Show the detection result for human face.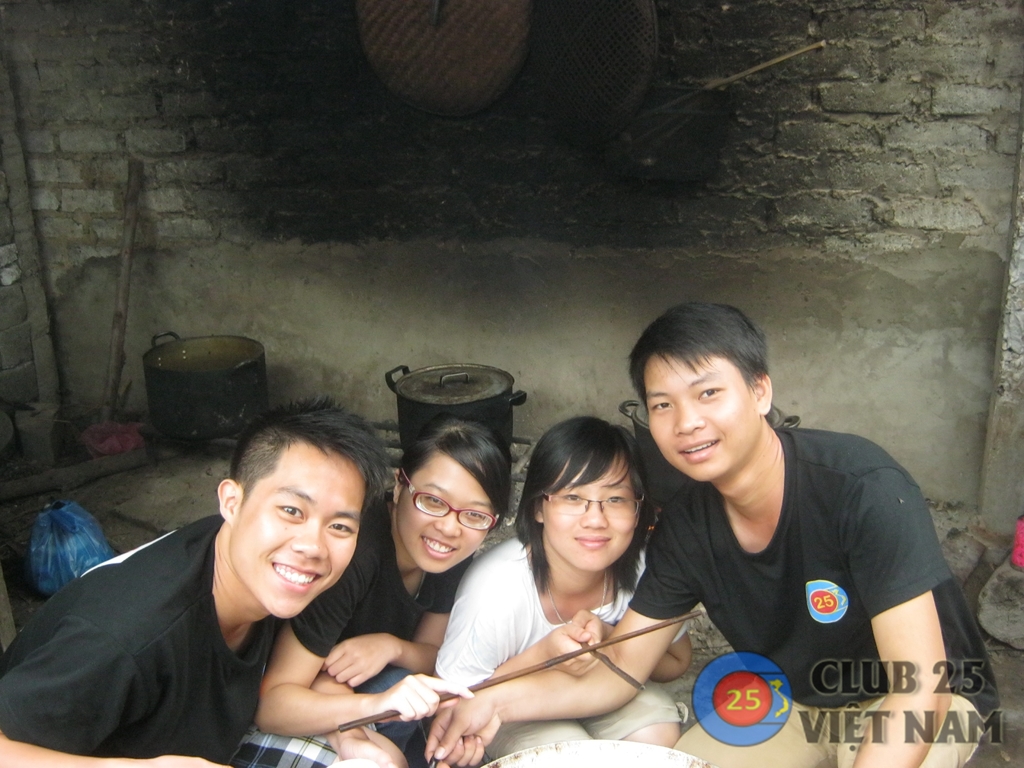
Rect(228, 436, 367, 620).
